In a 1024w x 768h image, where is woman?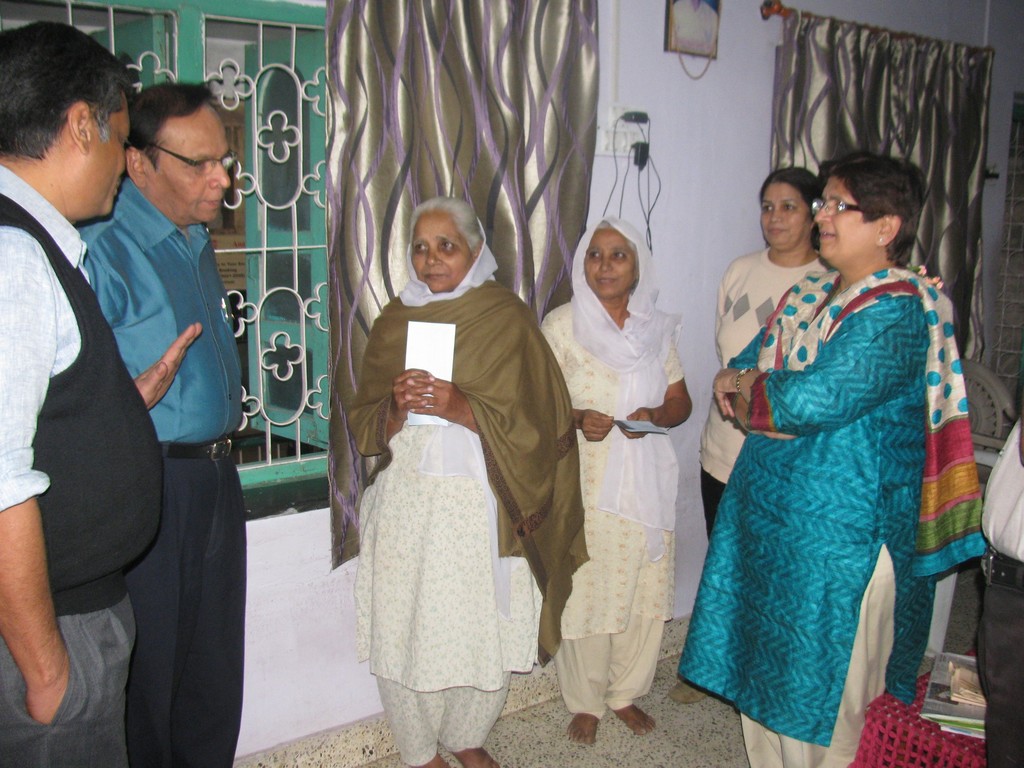
box=[539, 213, 690, 746].
